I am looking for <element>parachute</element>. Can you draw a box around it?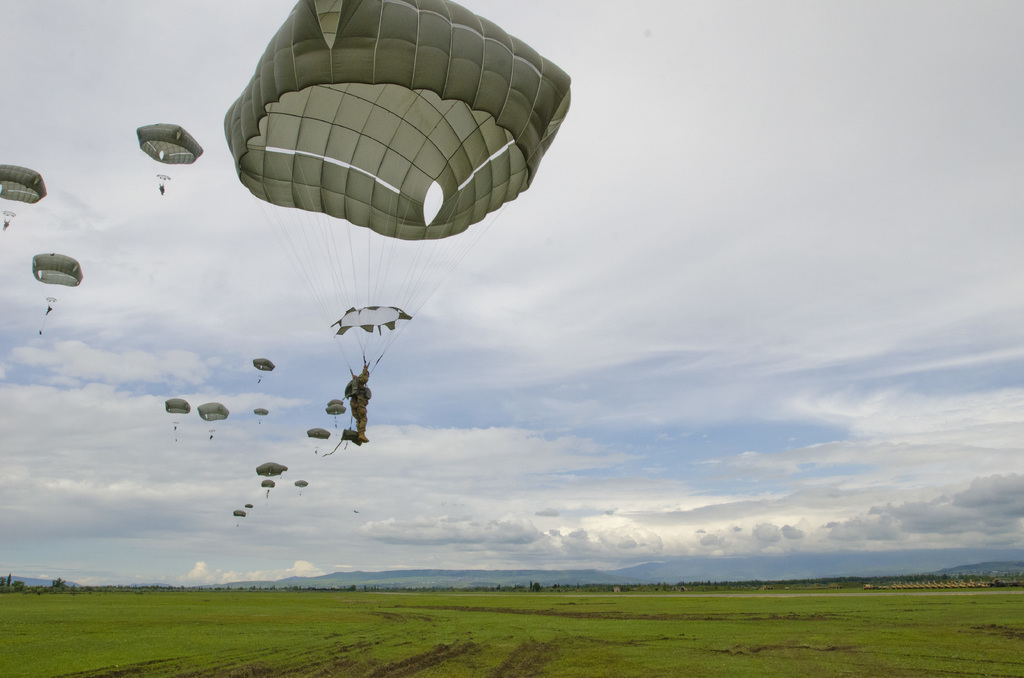
Sure, the bounding box is detection(253, 357, 278, 385).
